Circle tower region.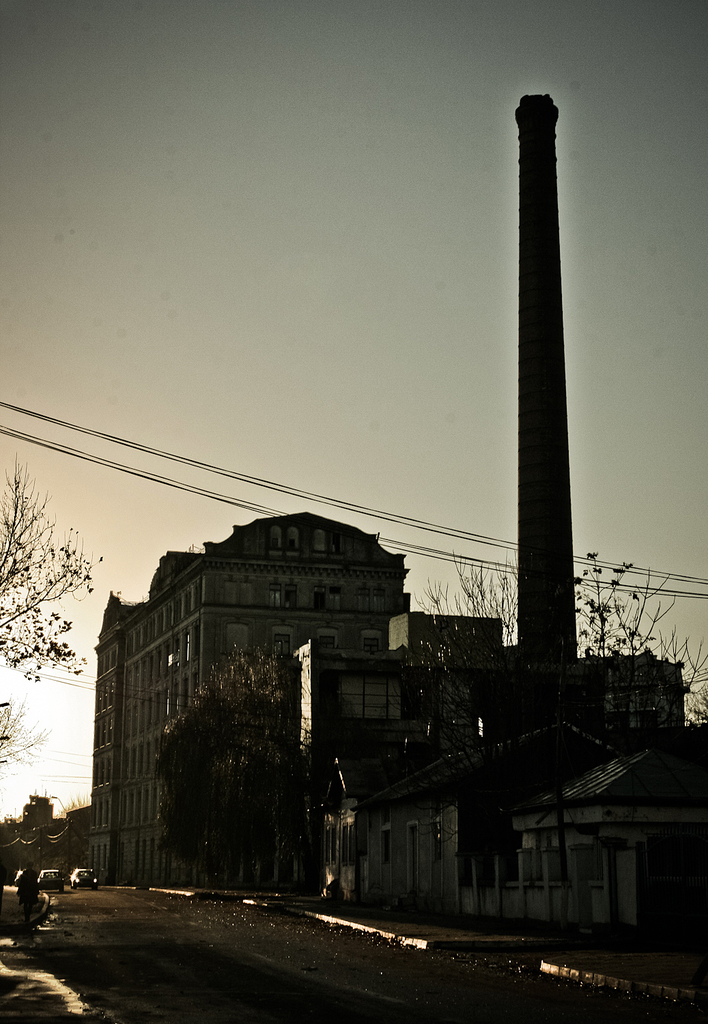
Region: left=512, top=94, right=576, bottom=729.
